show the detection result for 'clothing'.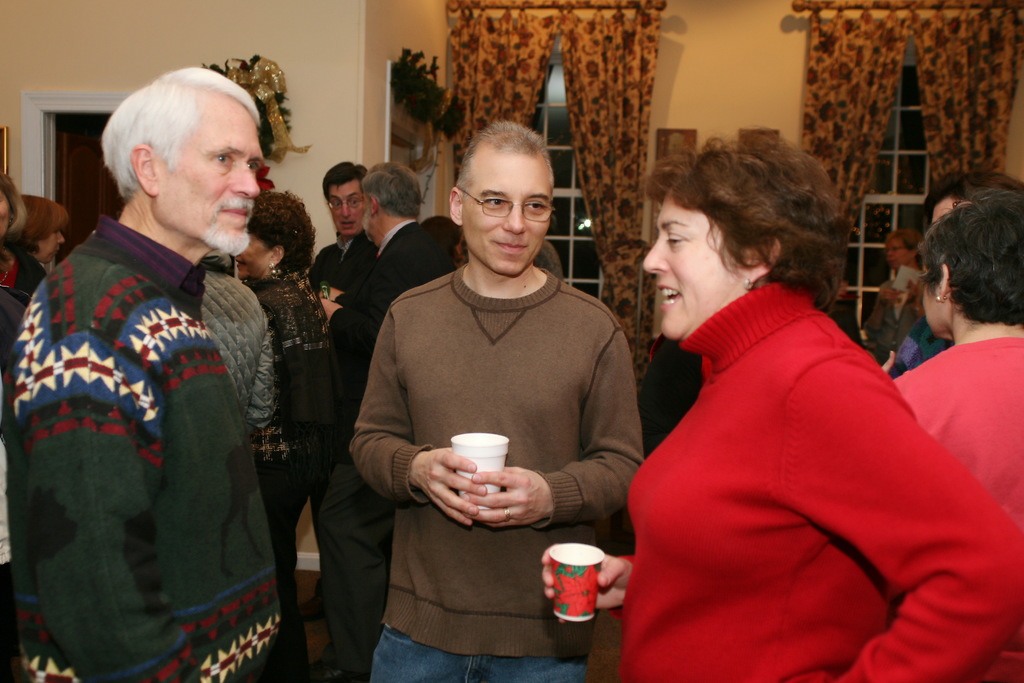
{"x1": 884, "y1": 332, "x2": 1023, "y2": 568}.
